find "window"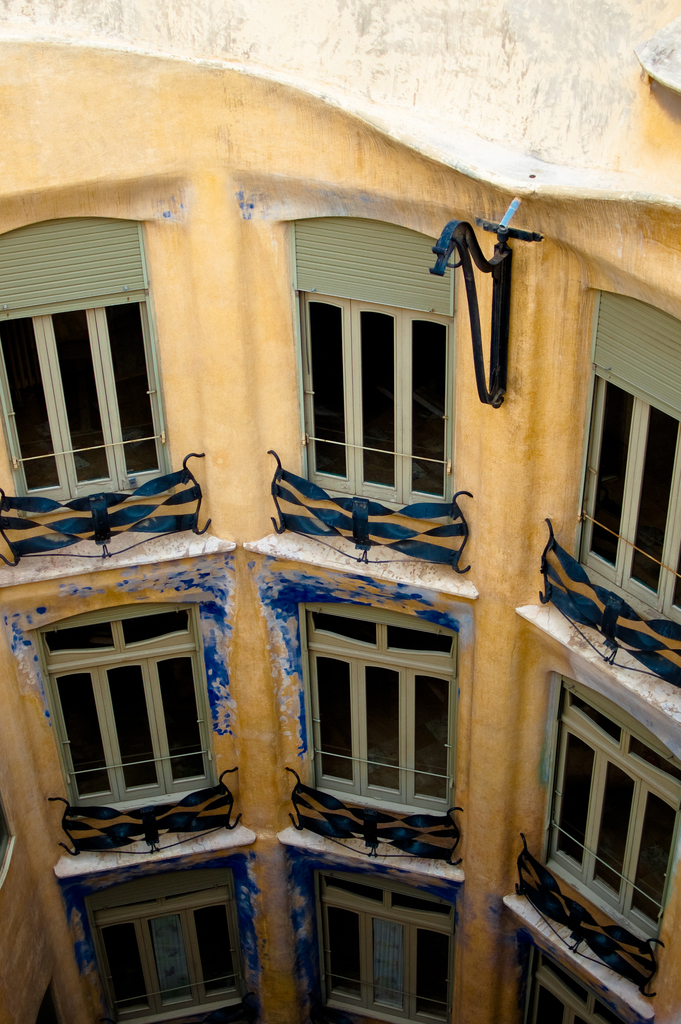
bbox=(306, 297, 454, 491)
